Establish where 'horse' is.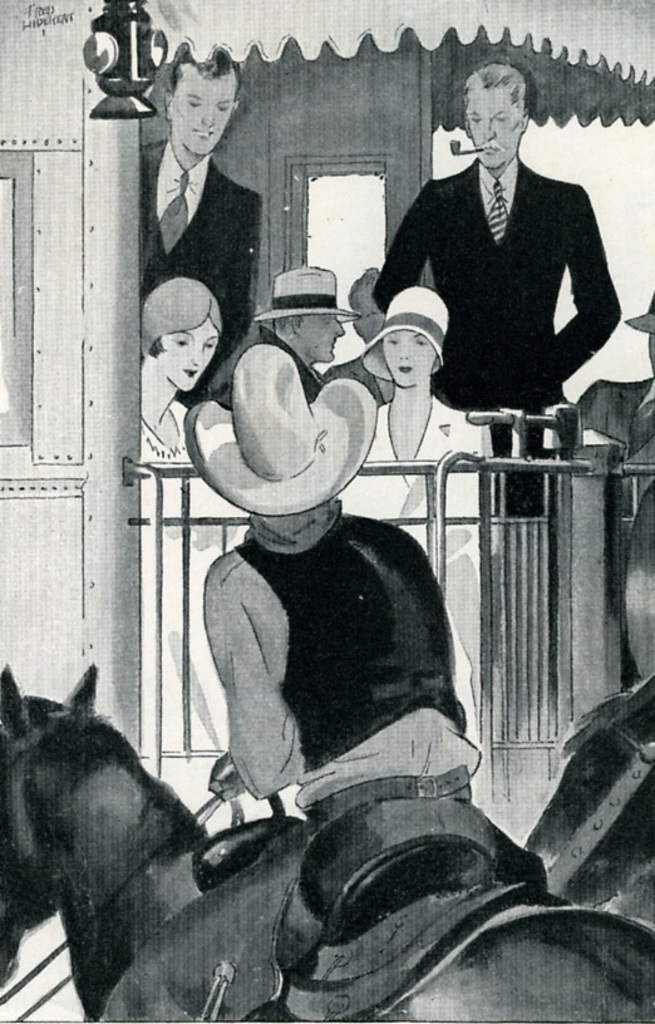
Established at bbox=(528, 671, 654, 911).
